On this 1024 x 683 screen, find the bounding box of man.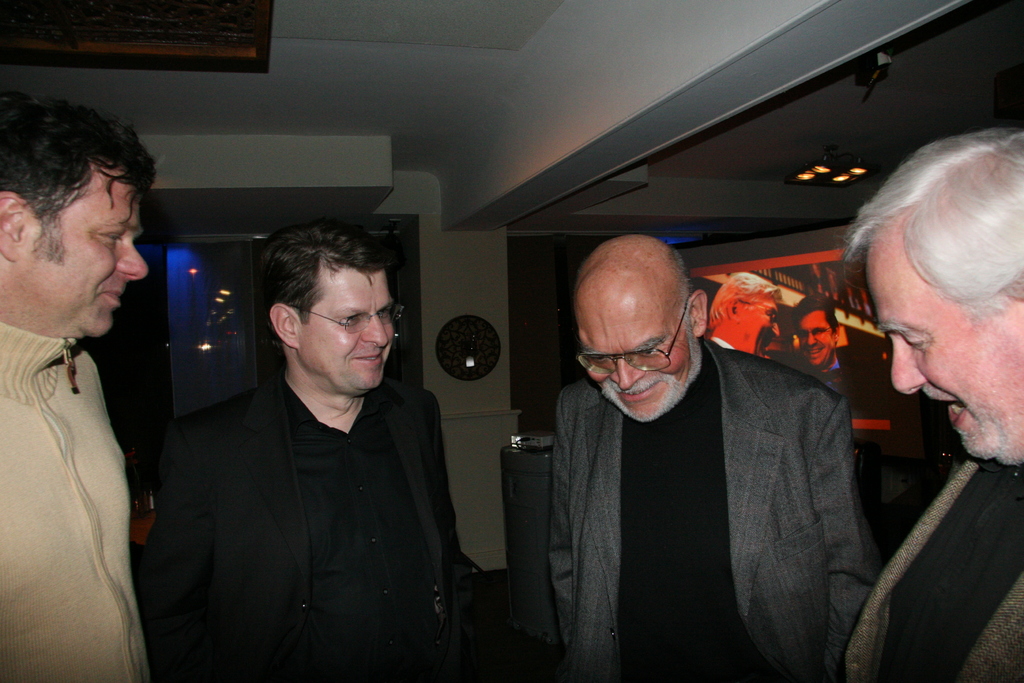
Bounding box: 138/213/488/668.
